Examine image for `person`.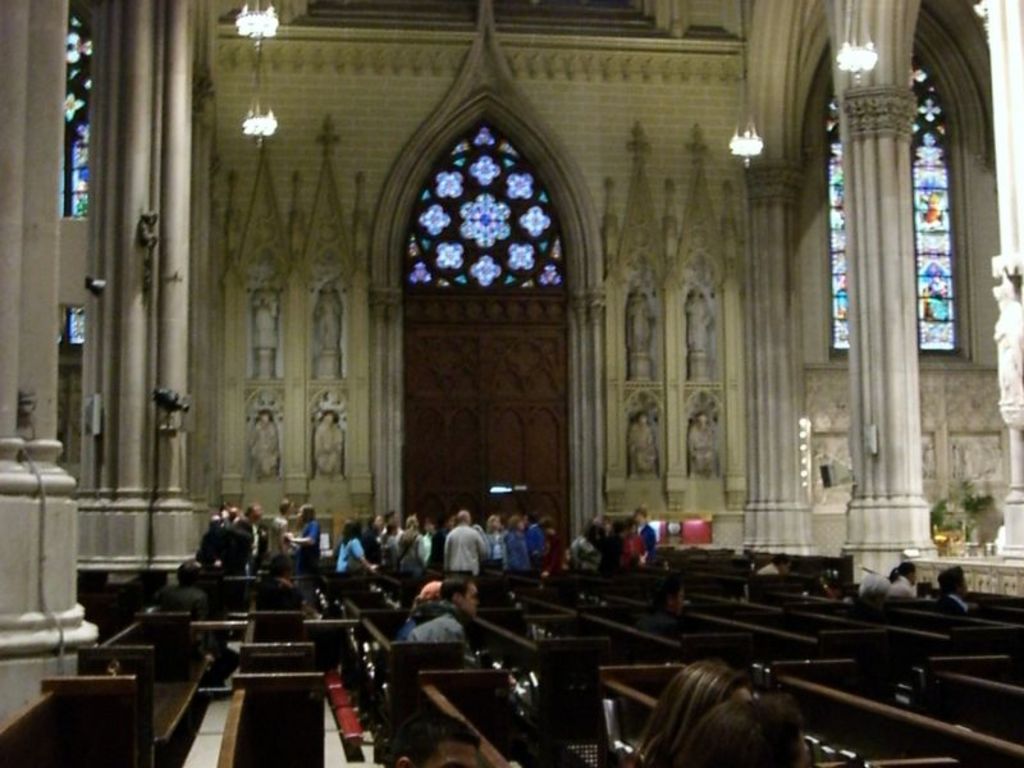
Examination result: crop(204, 509, 225, 572).
